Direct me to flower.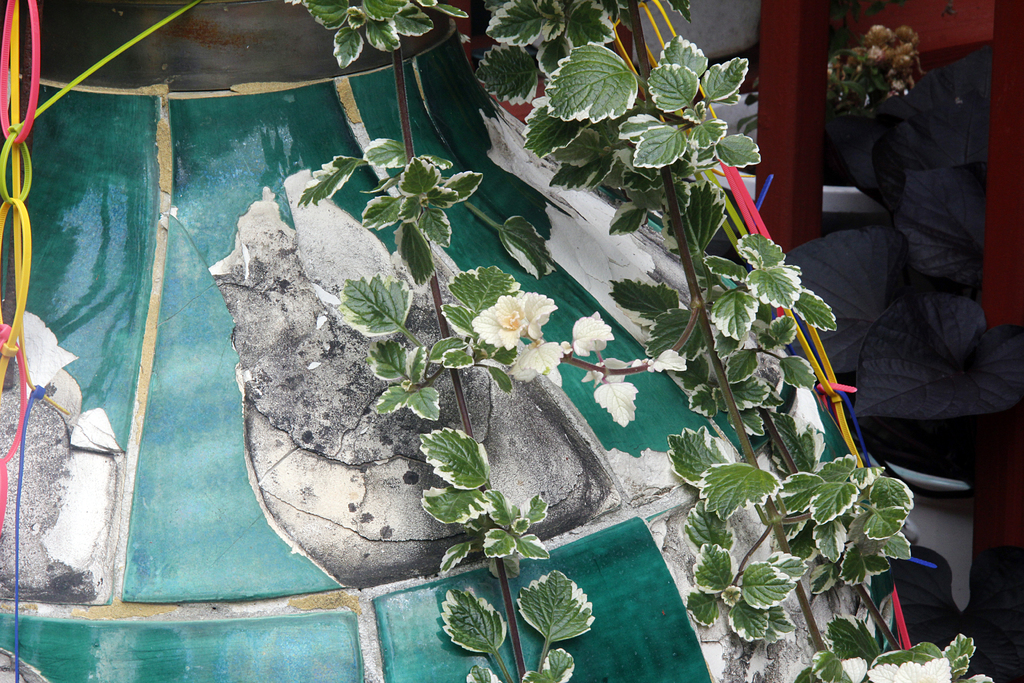
Direction: 865/657/953/682.
